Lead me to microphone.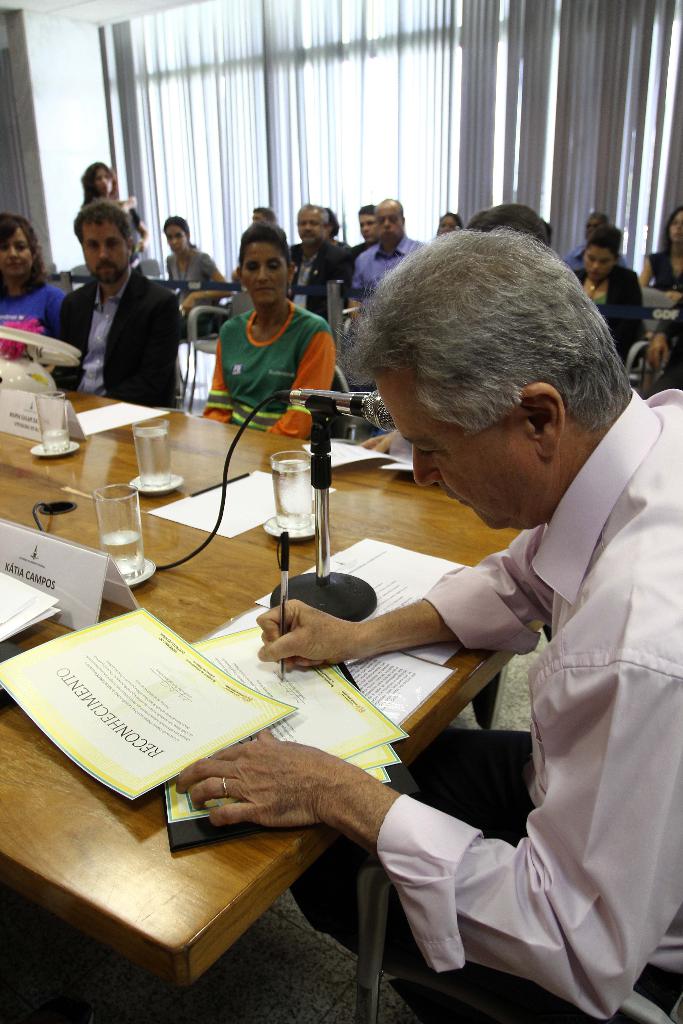
Lead to crop(295, 377, 400, 433).
